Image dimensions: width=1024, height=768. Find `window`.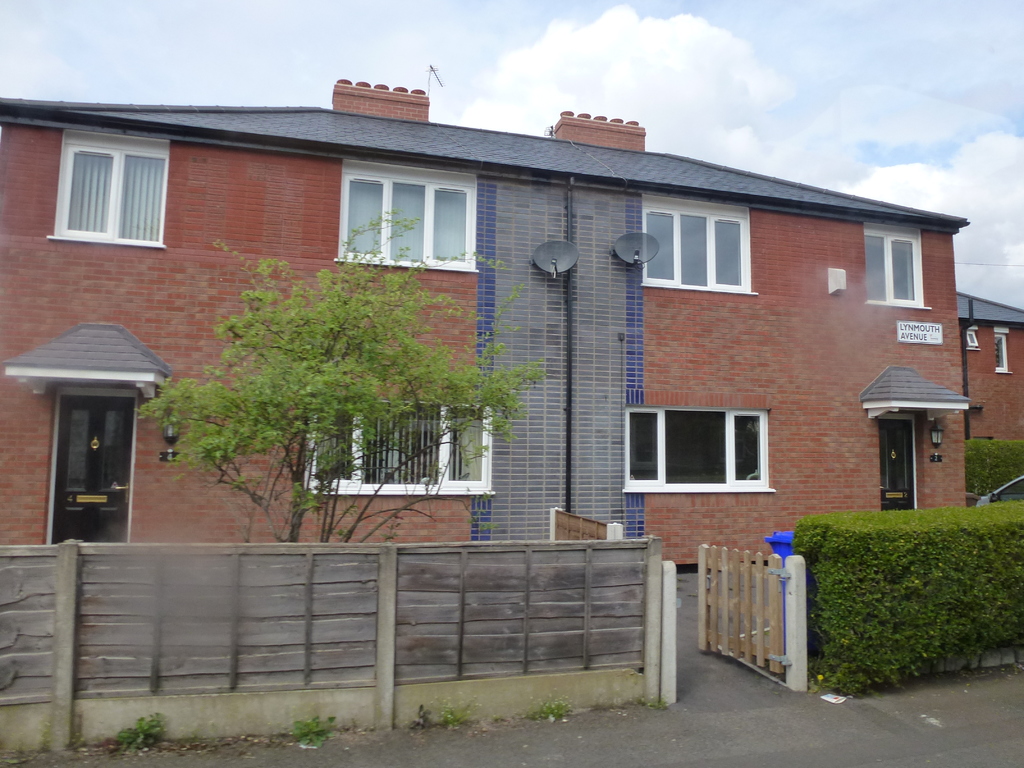
bbox(44, 130, 171, 249).
